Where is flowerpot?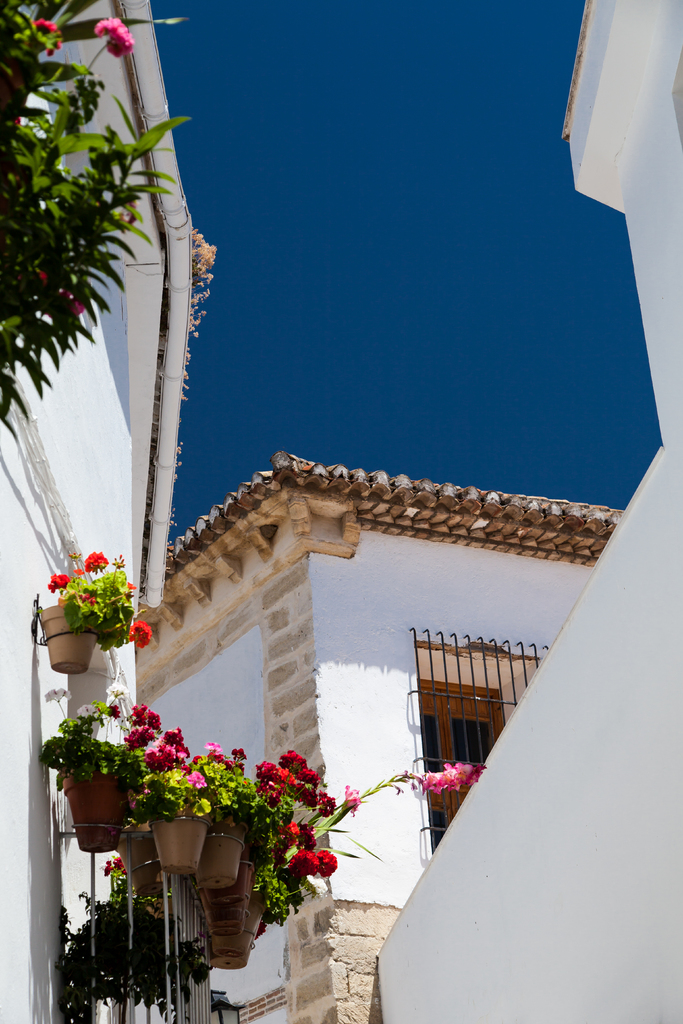
detection(199, 917, 265, 972).
